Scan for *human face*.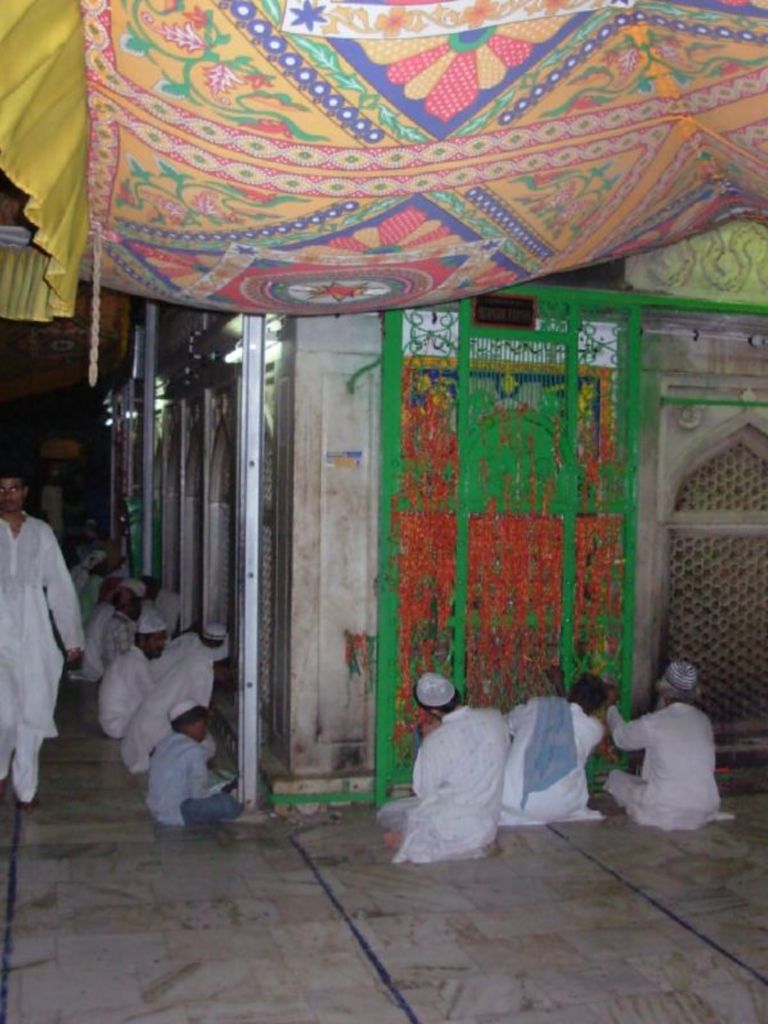
Scan result: box=[0, 477, 27, 515].
